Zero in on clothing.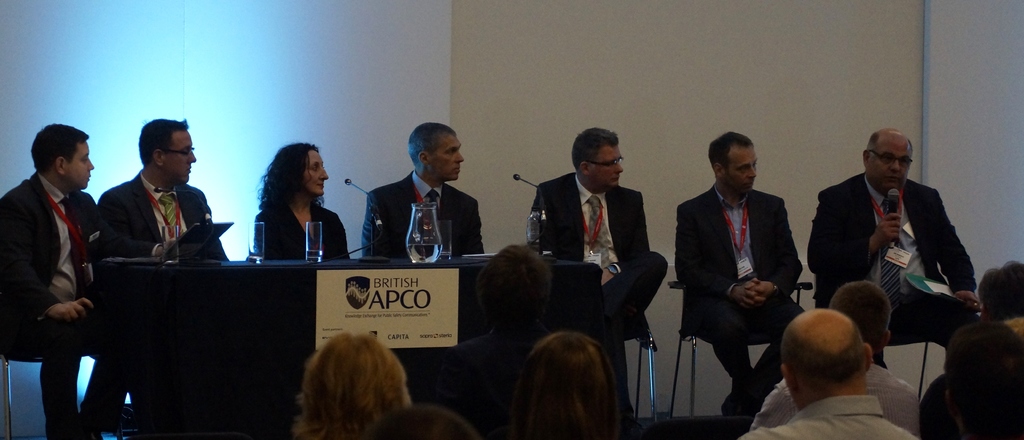
Zeroed in: 725:405:906:439.
